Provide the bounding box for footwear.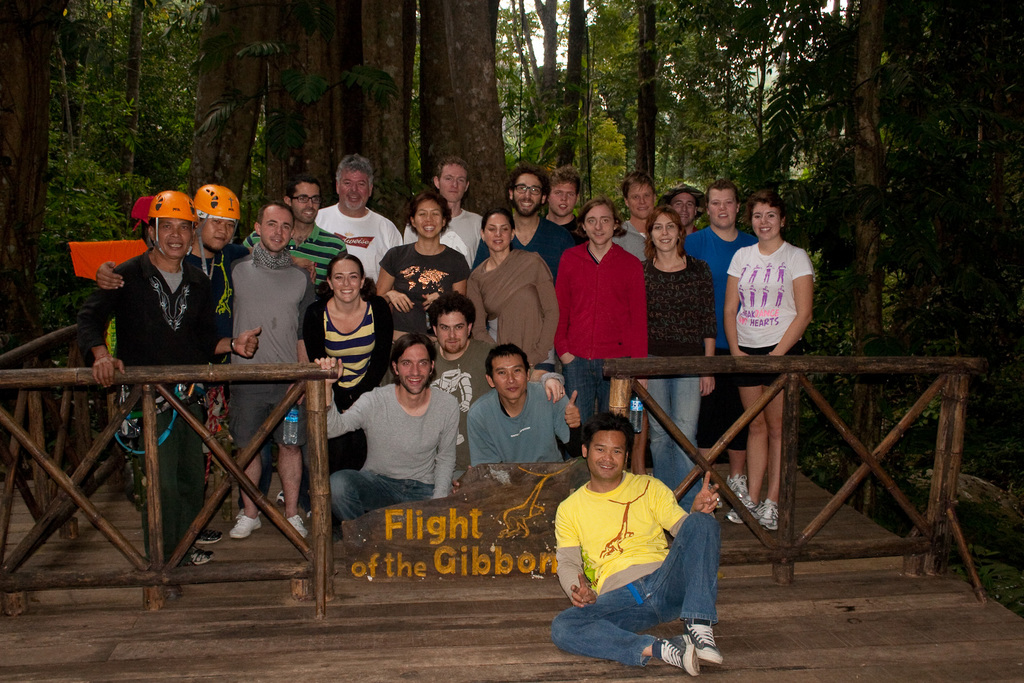
Rect(727, 473, 748, 501).
